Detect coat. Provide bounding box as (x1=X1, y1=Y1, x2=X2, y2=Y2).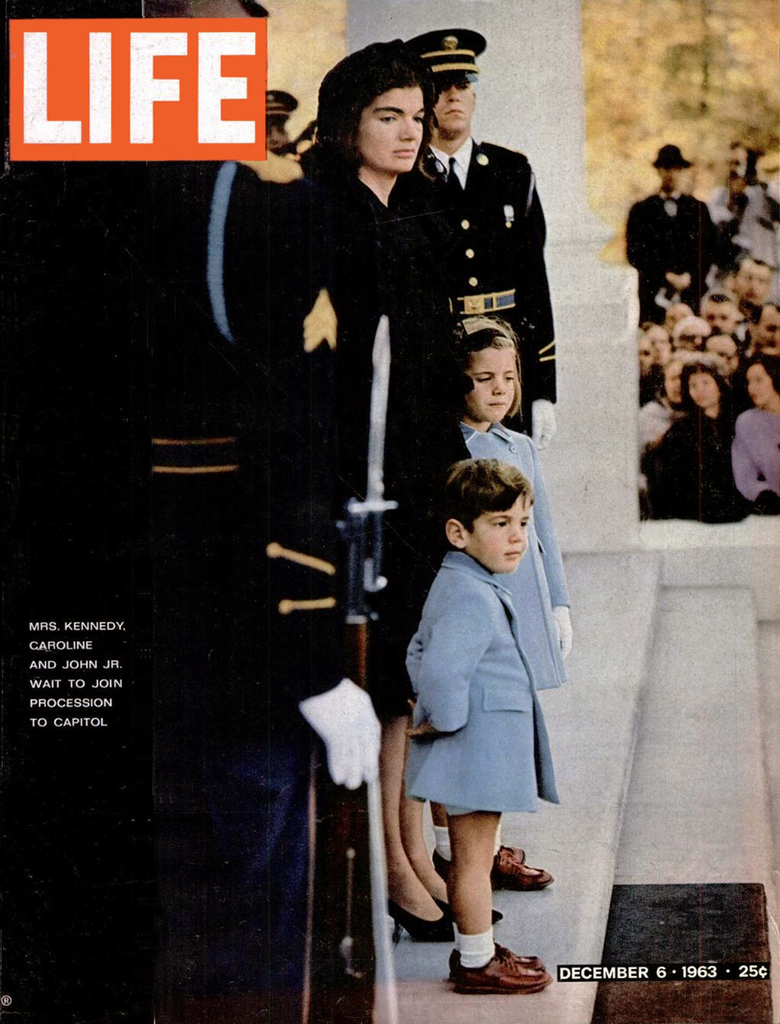
(x1=312, y1=172, x2=416, y2=520).
